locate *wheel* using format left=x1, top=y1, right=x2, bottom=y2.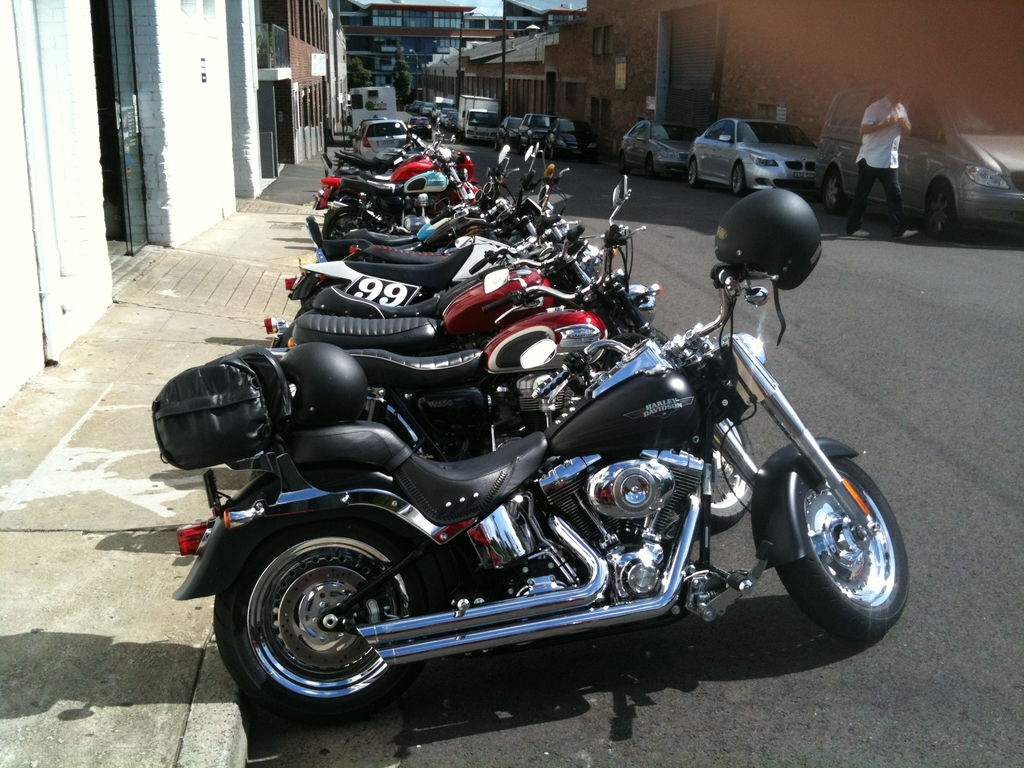
left=618, top=157, right=627, bottom=177.
